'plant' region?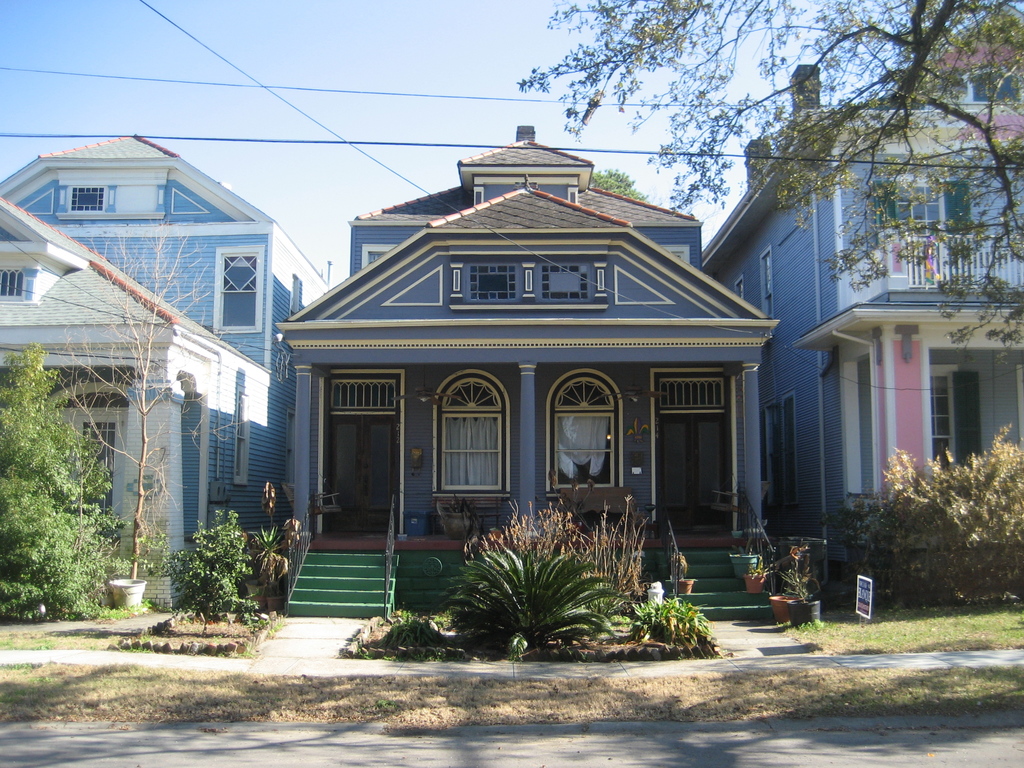
x1=0 y1=340 x2=133 y2=610
